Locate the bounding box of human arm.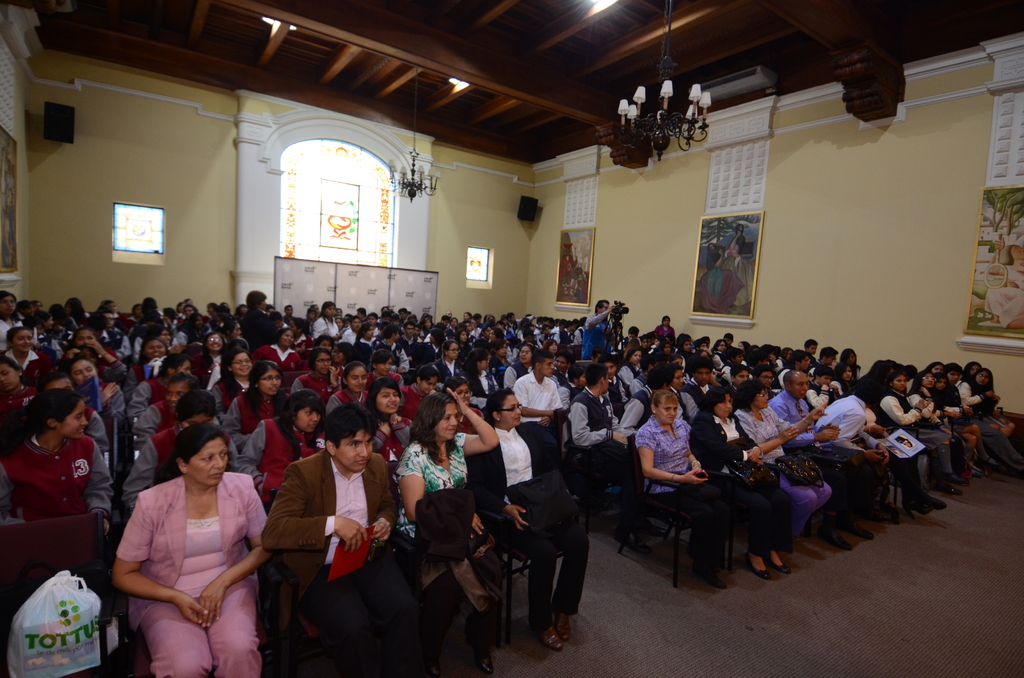
Bounding box: bbox=(508, 376, 557, 417).
